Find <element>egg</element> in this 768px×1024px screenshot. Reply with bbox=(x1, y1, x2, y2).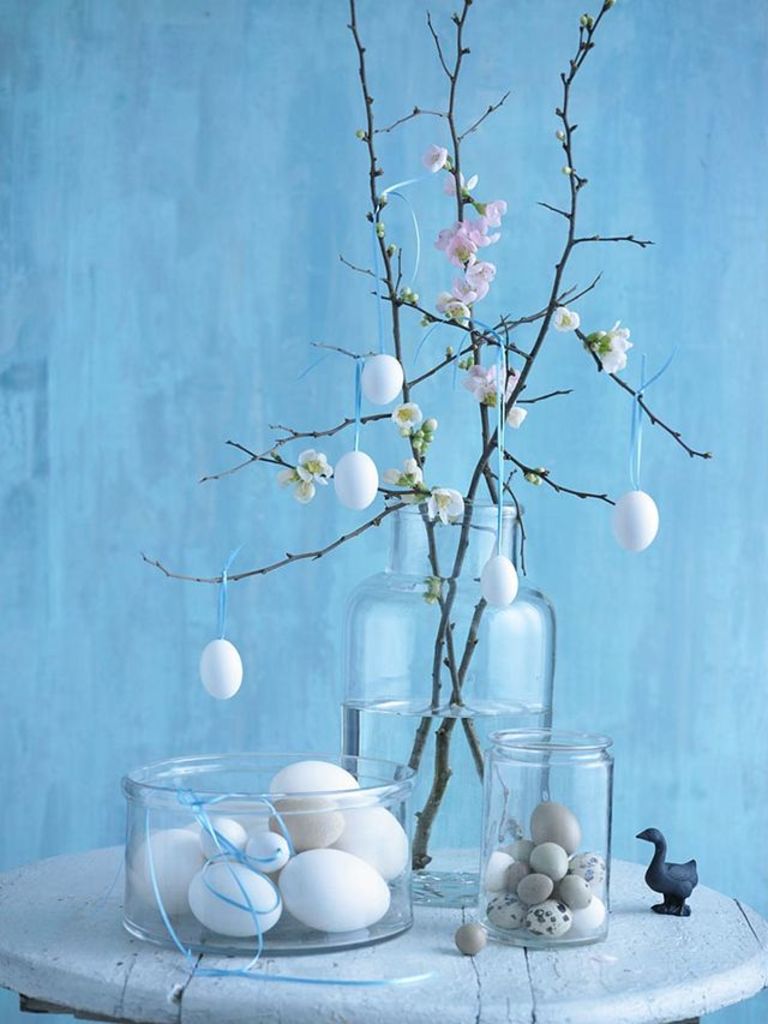
bbox=(612, 489, 656, 552).
